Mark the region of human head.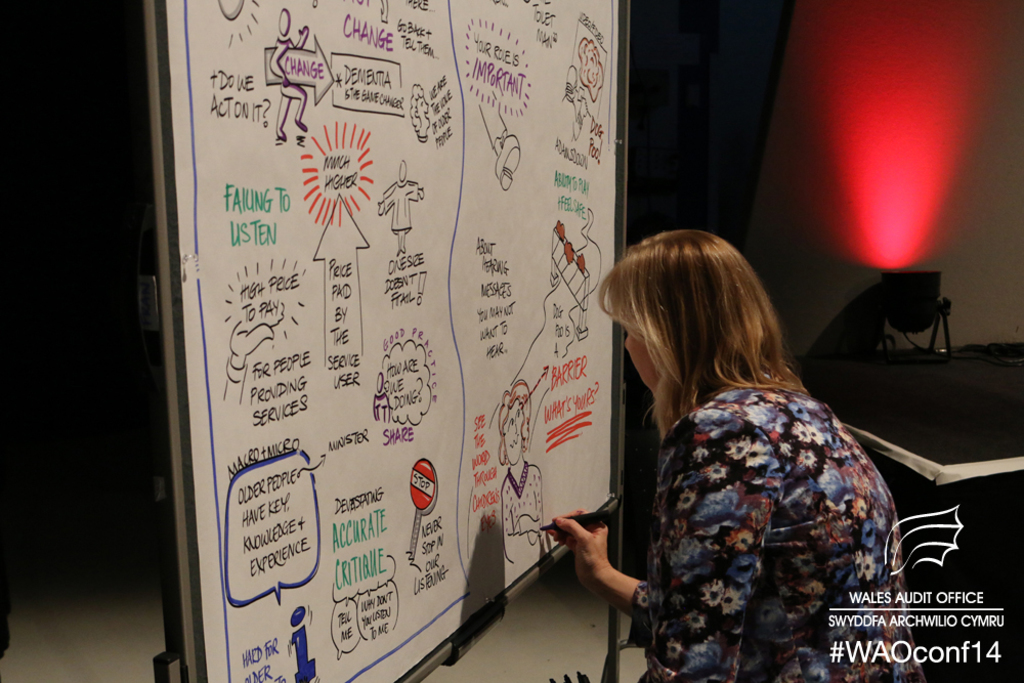
Region: 609,232,809,411.
